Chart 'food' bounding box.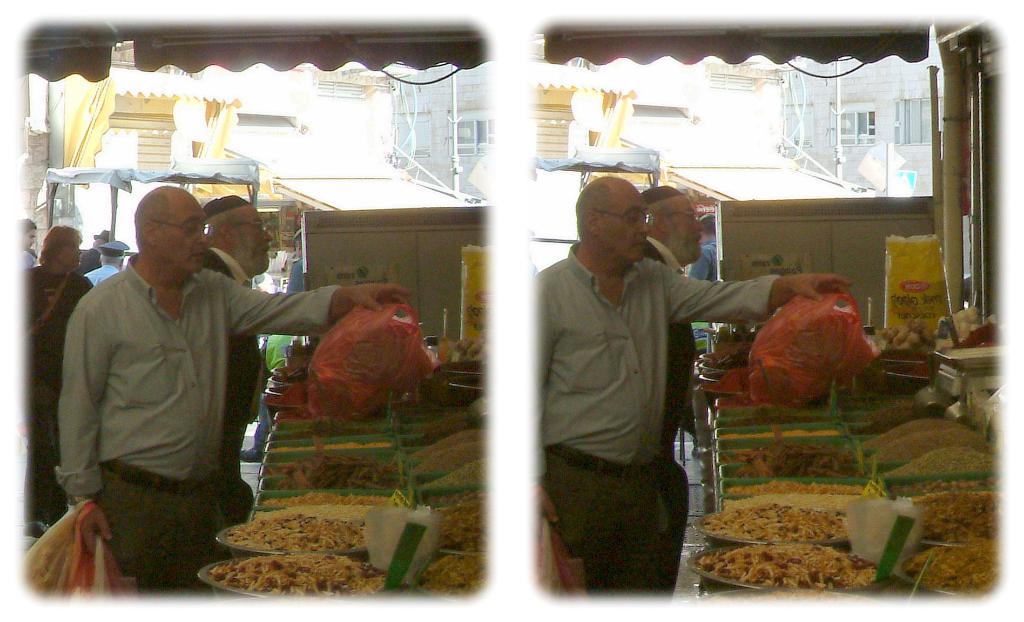
Charted: BBox(865, 428, 997, 462).
